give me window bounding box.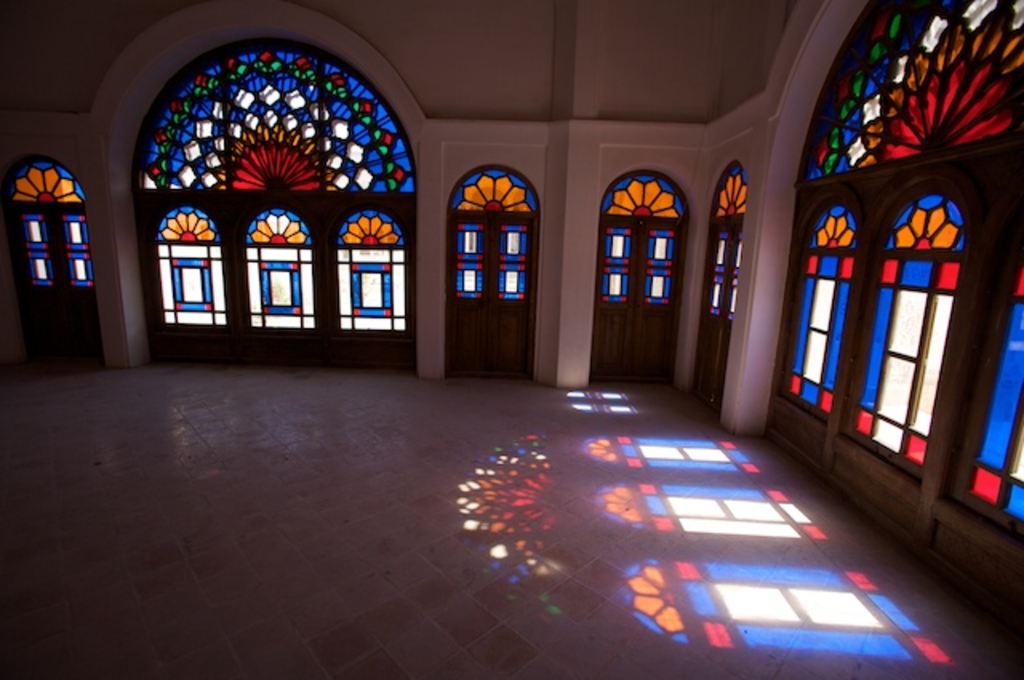
box(781, 205, 859, 414).
